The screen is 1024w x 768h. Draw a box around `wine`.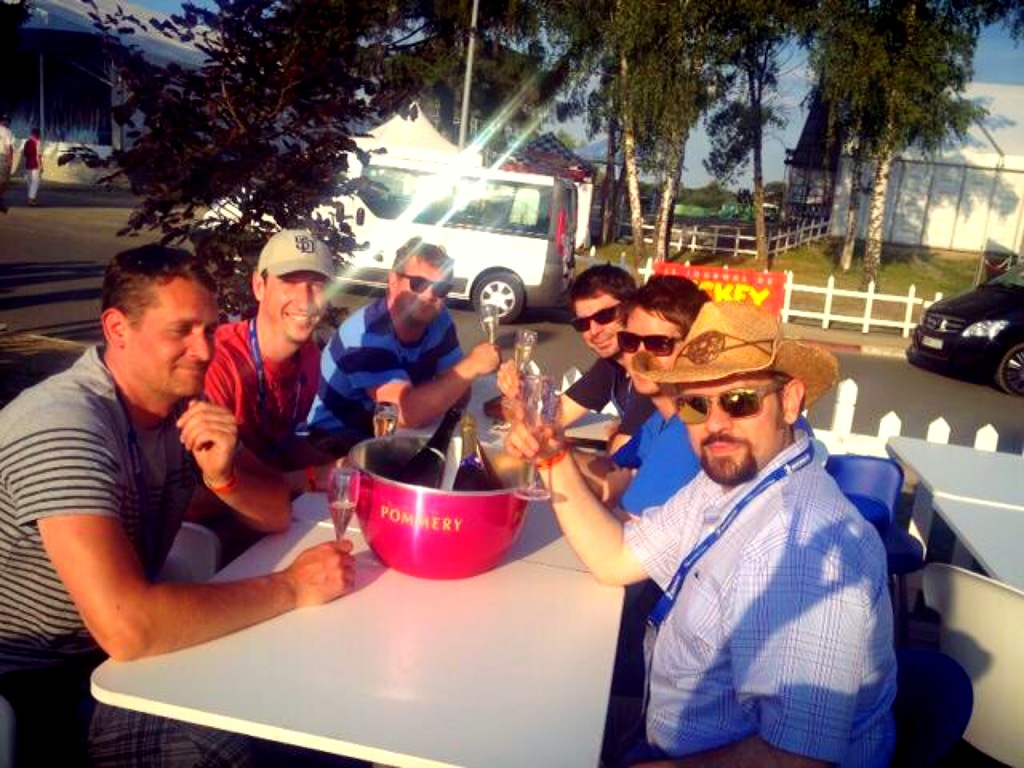
<bbox>327, 500, 354, 537</bbox>.
